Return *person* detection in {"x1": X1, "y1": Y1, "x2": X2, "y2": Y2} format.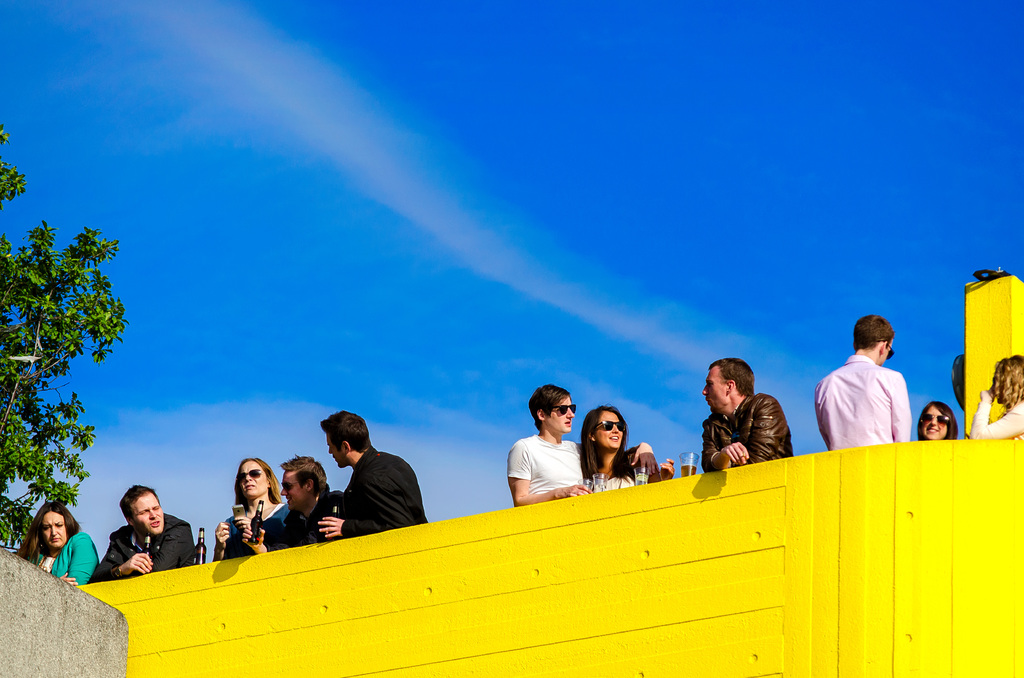
{"x1": 592, "y1": 411, "x2": 672, "y2": 484}.
